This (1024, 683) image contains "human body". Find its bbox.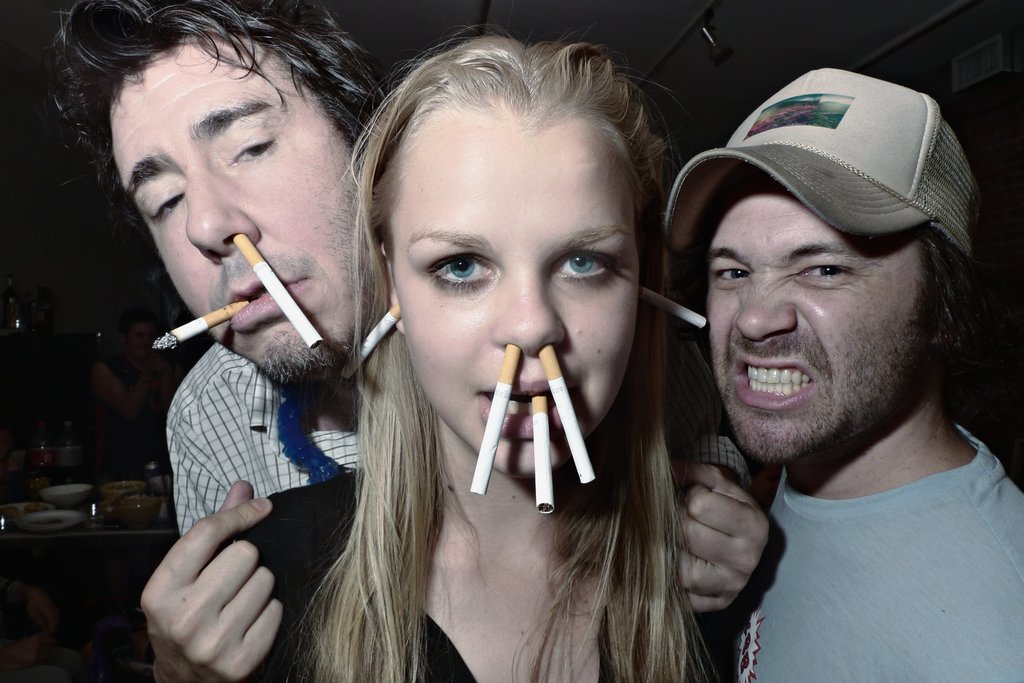
<region>128, 21, 794, 682</region>.
